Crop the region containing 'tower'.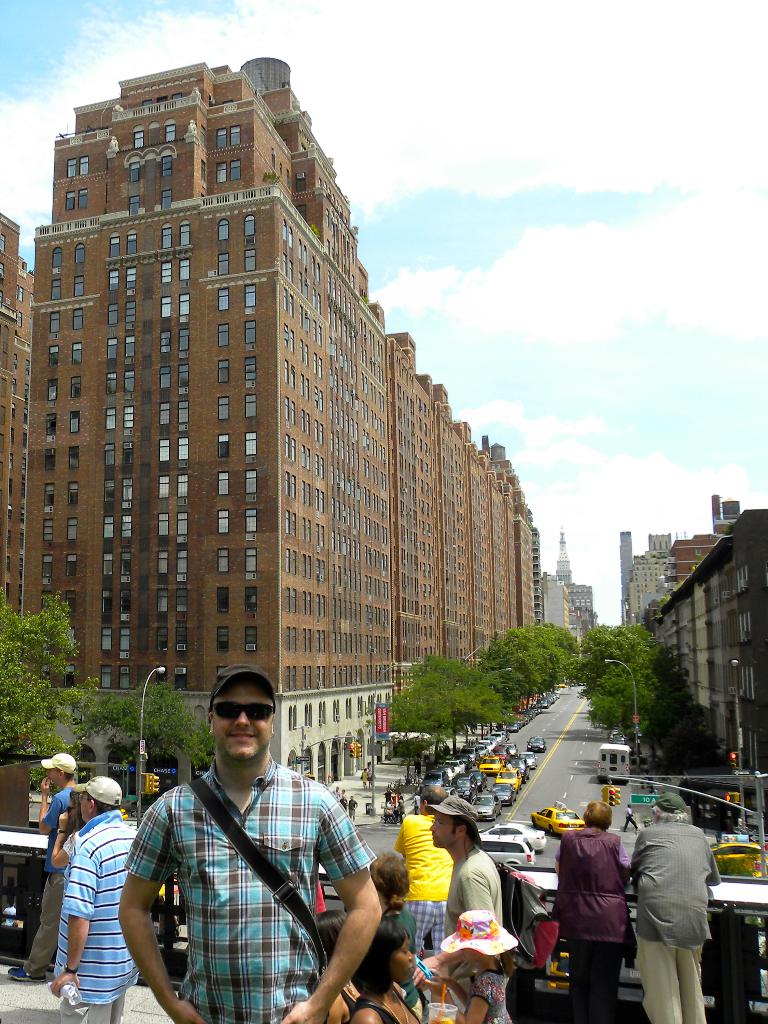
Crop region: pyautogui.locateOnScreen(0, 56, 542, 785).
